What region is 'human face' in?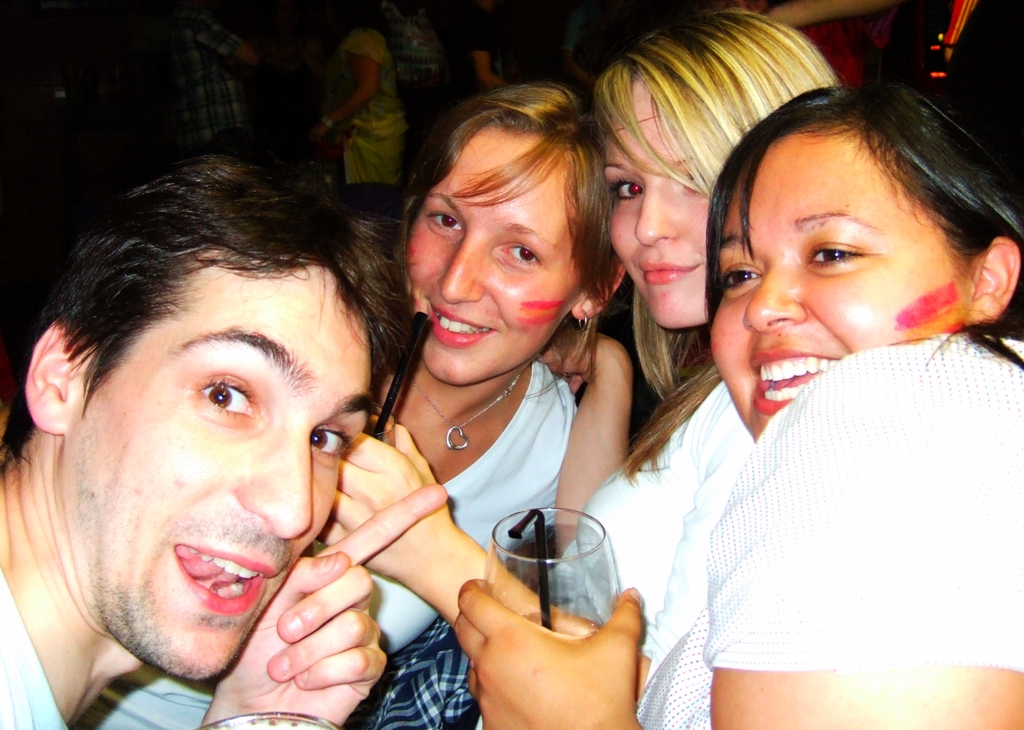
box(601, 76, 716, 323).
